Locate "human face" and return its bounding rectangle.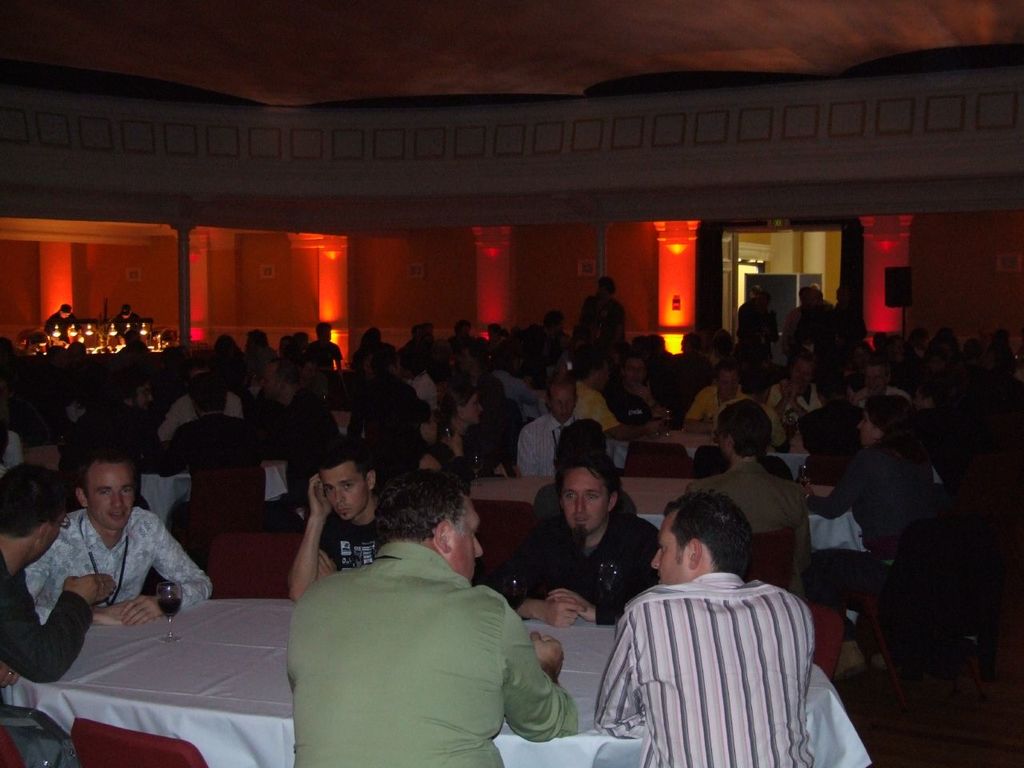
83/458/137/528.
